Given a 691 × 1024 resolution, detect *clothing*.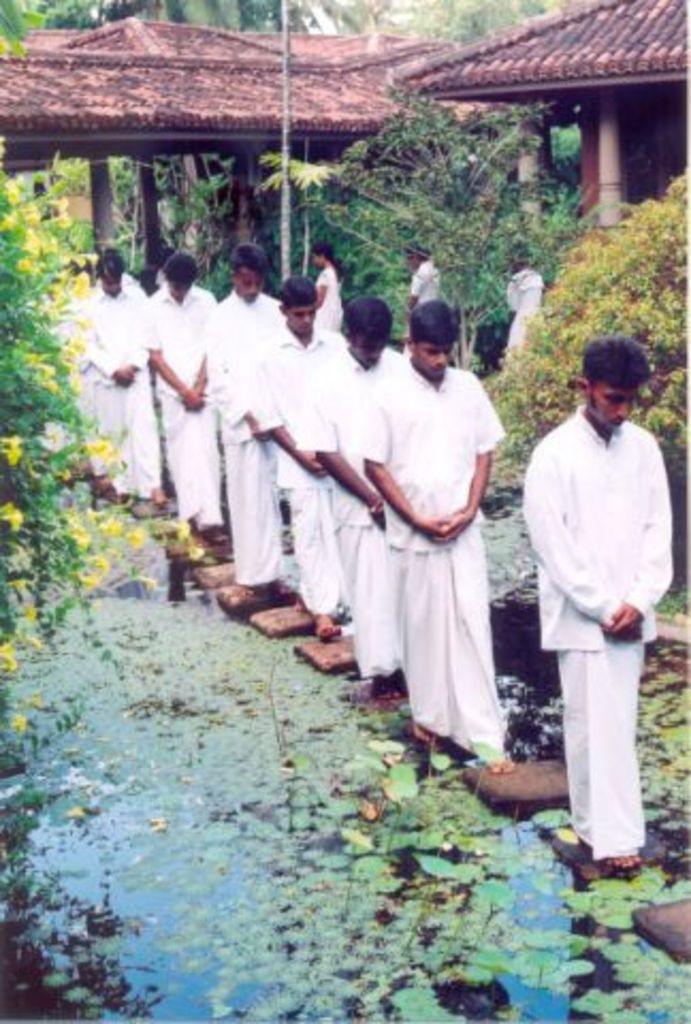
pyautogui.locateOnScreen(518, 407, 672, 858).
